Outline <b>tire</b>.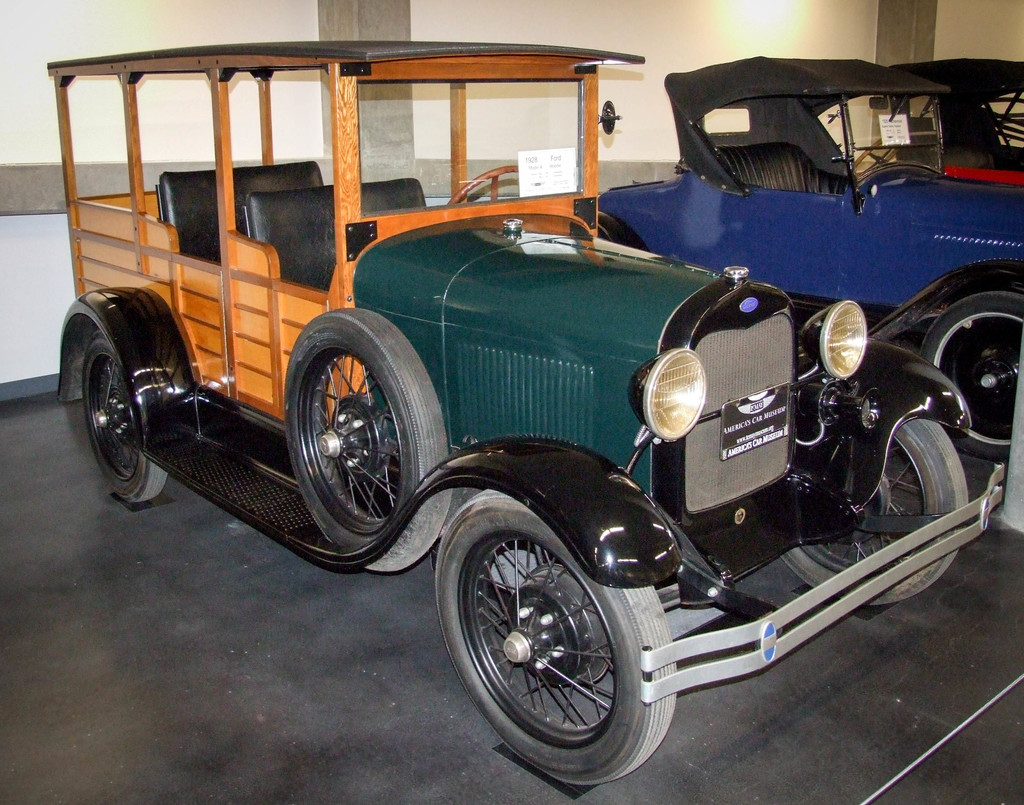
Outline: (83,336,177,502).
